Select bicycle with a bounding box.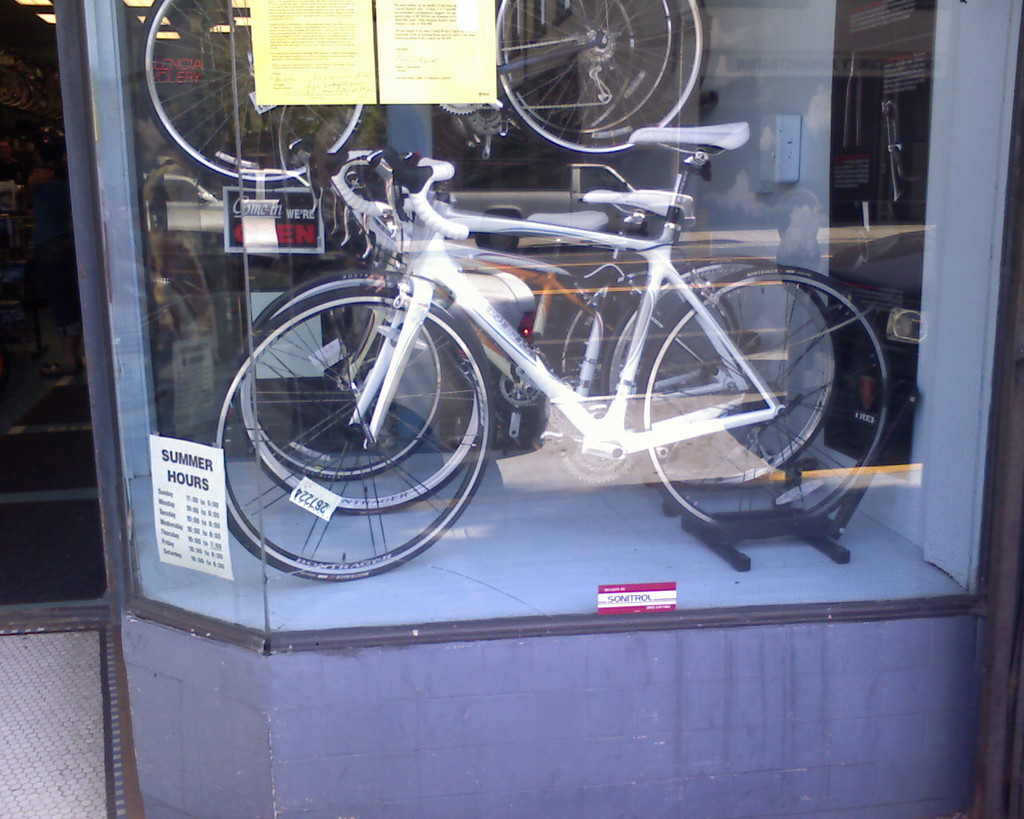
box(143, 0, 711, 183).
